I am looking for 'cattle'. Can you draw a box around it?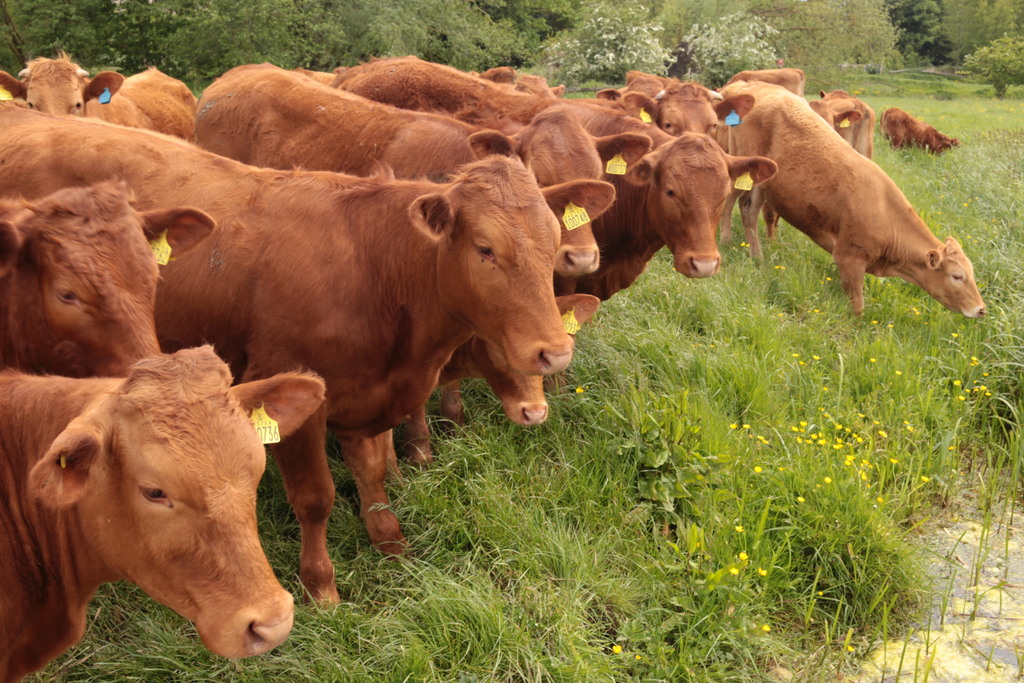
Sure, the bounding box is [left=718, top=84, right=987, bottom=324].
